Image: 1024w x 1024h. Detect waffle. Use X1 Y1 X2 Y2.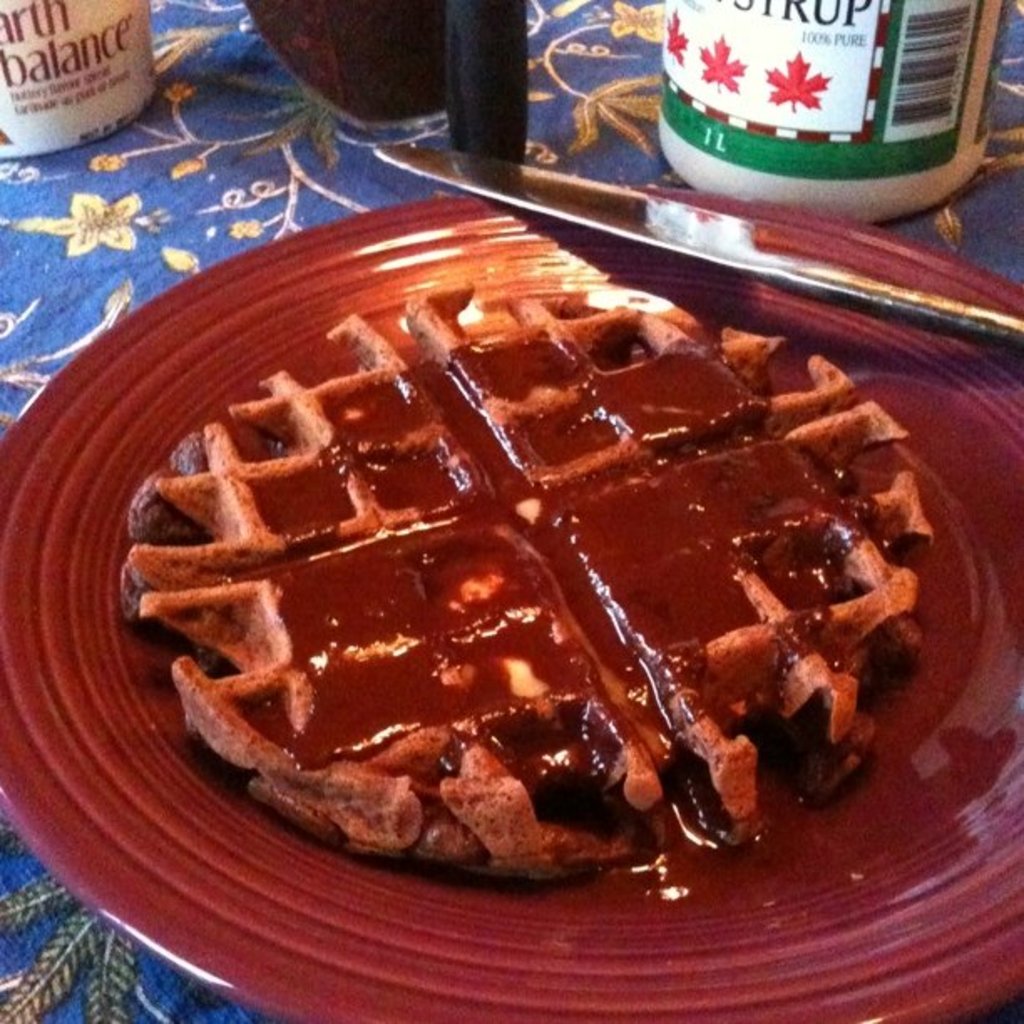
120 278 932 885.
